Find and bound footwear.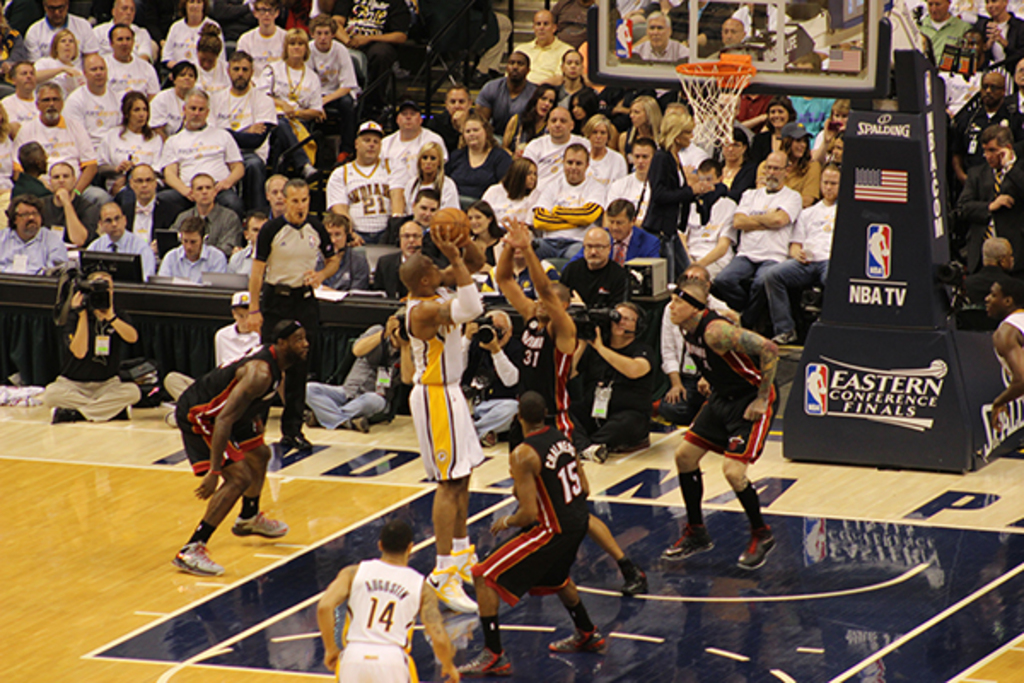
Bound: box=[423, 555, 481, 625].
